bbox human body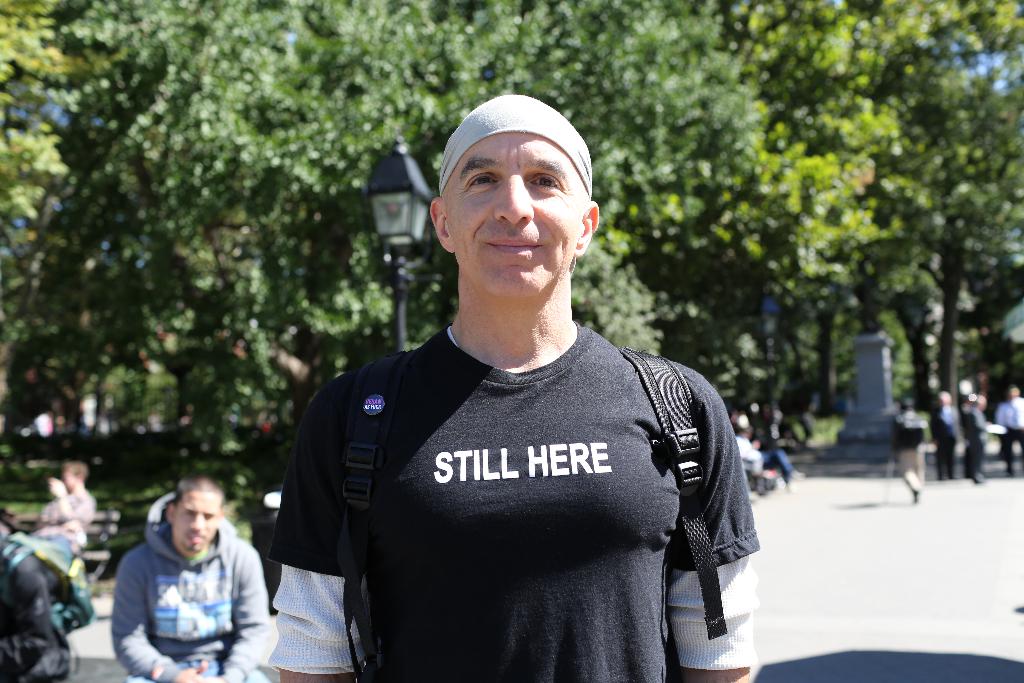
924 387 958 481
